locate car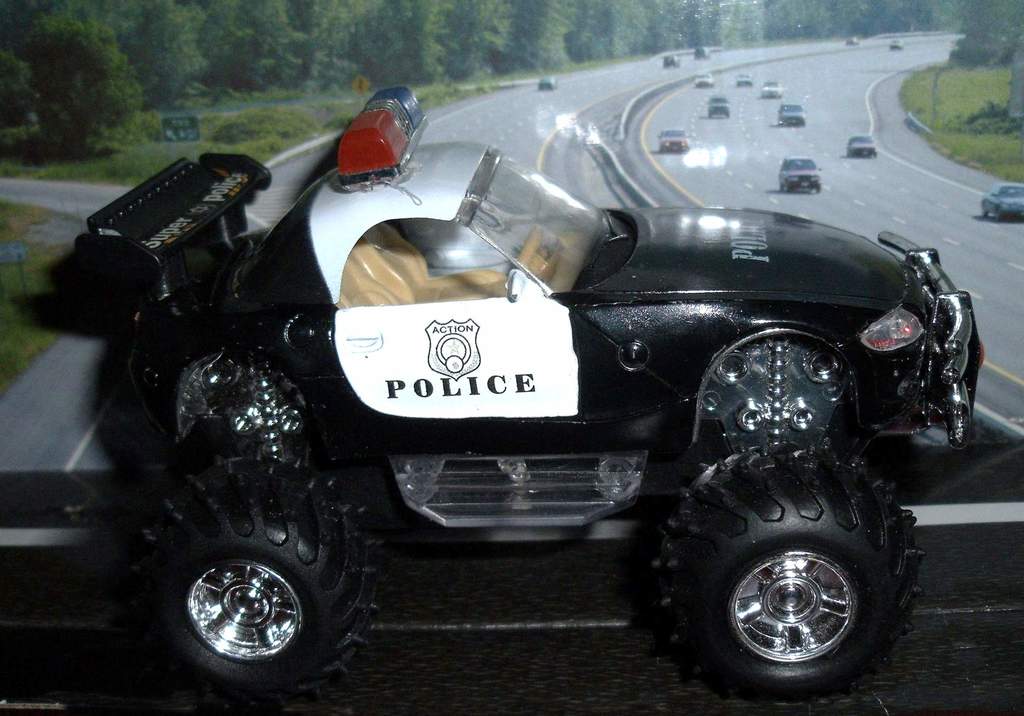
locate(710, 95, 730, 117)
